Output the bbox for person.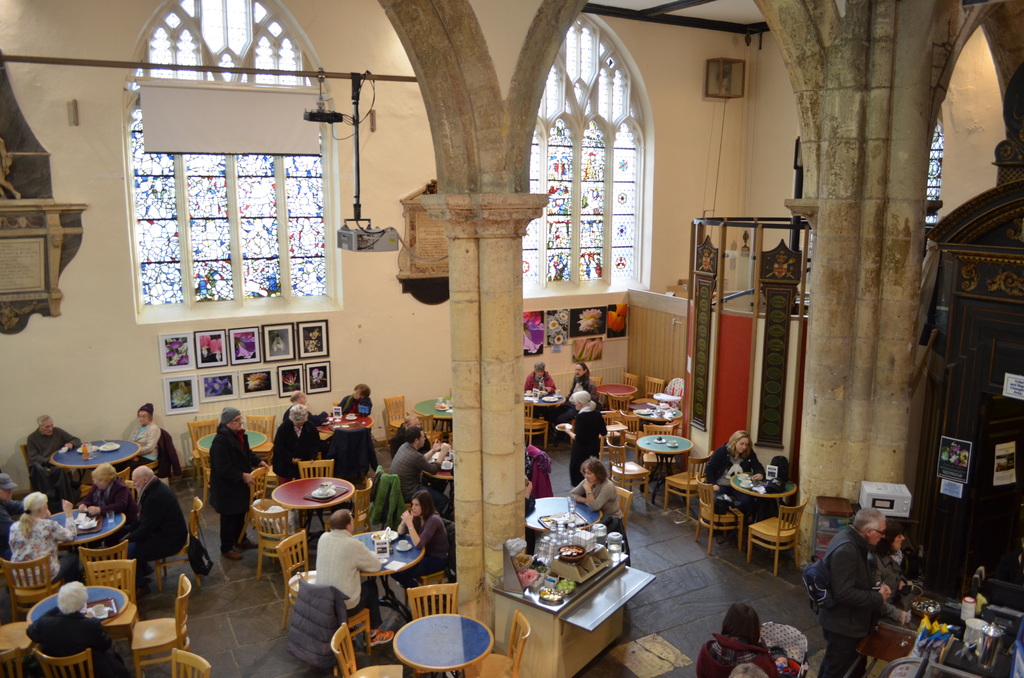
(119,401,164,462).
